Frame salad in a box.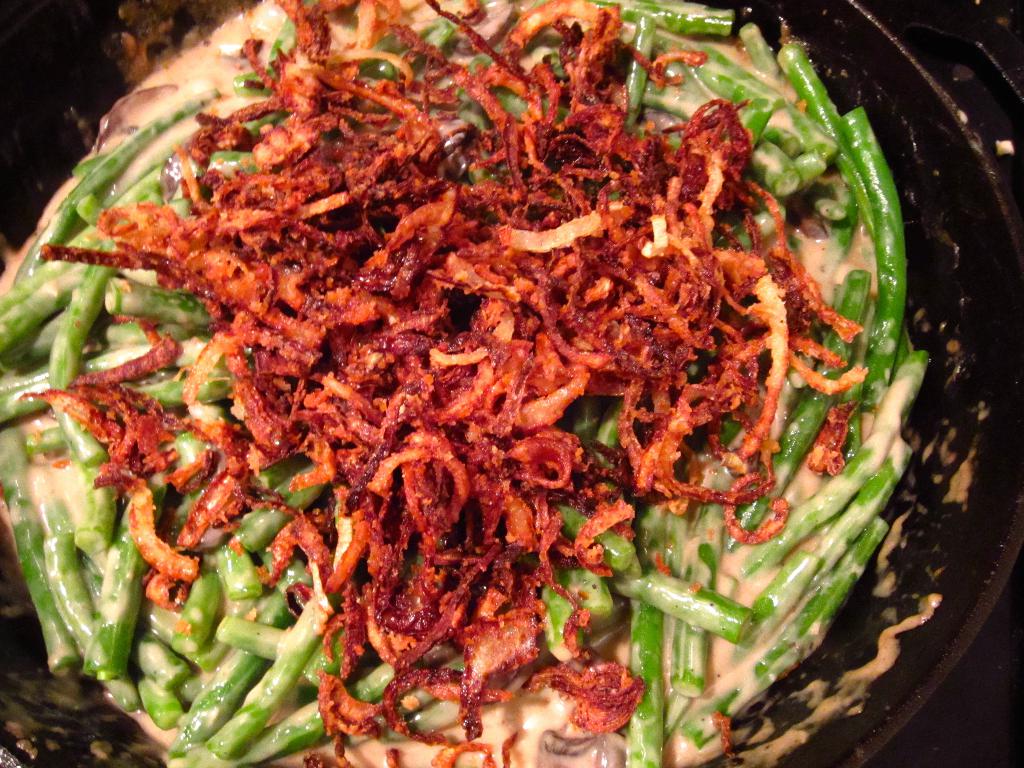
<bbox>0, 0, 928, 767</bbox>.
